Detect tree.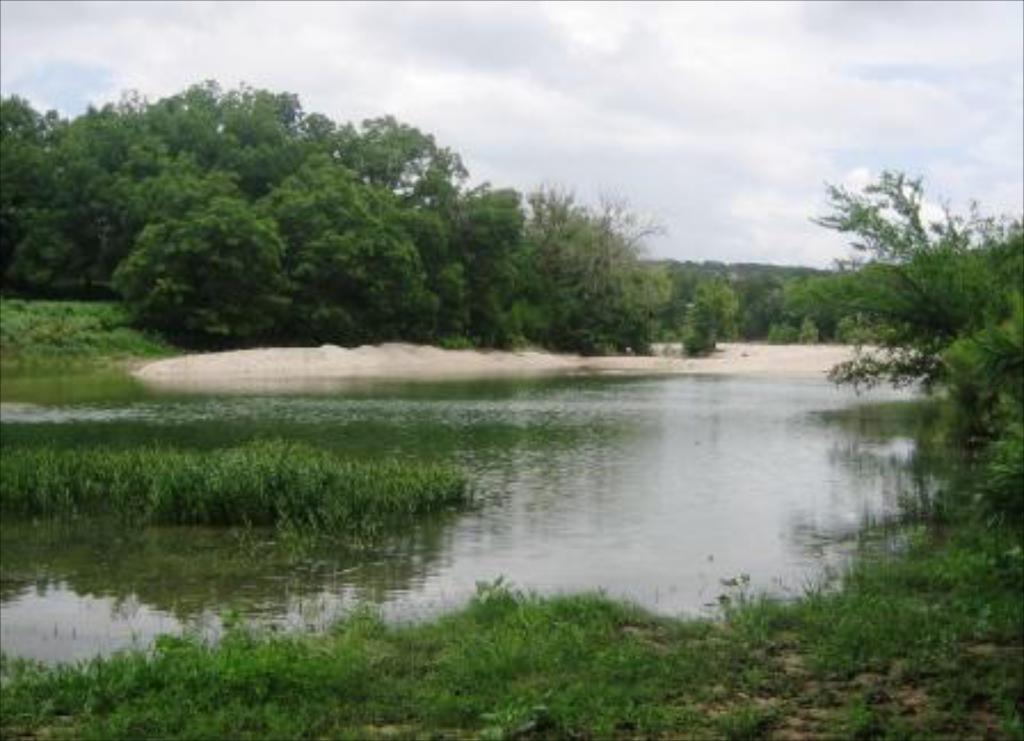
Detected at Rect(805, 162, 1022, 421).
